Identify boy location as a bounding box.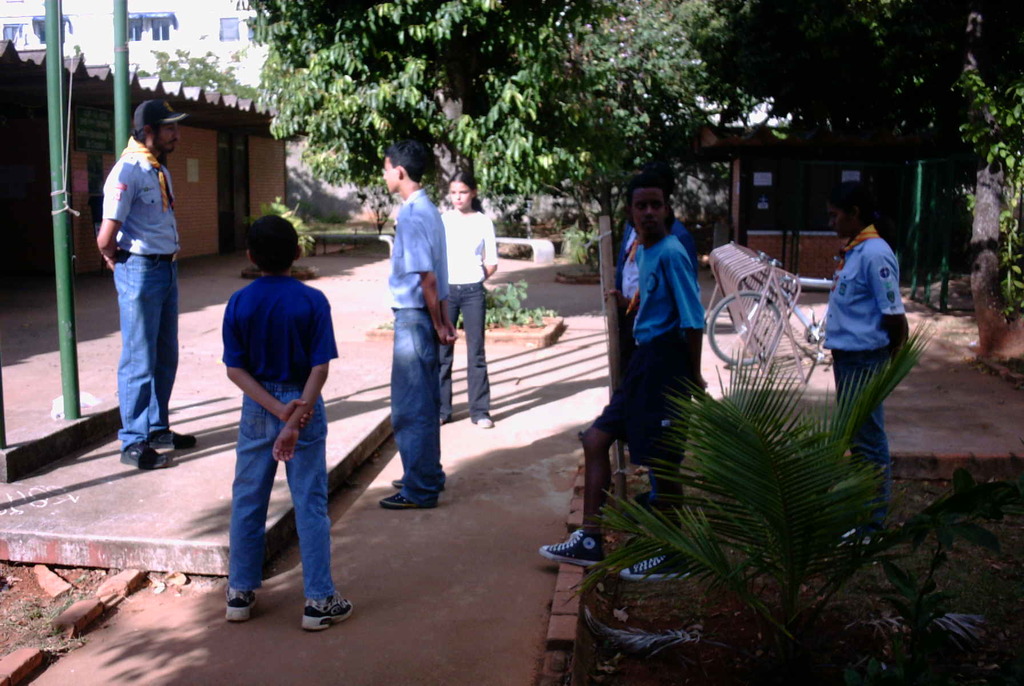
box(536, 177, 717, 575).
